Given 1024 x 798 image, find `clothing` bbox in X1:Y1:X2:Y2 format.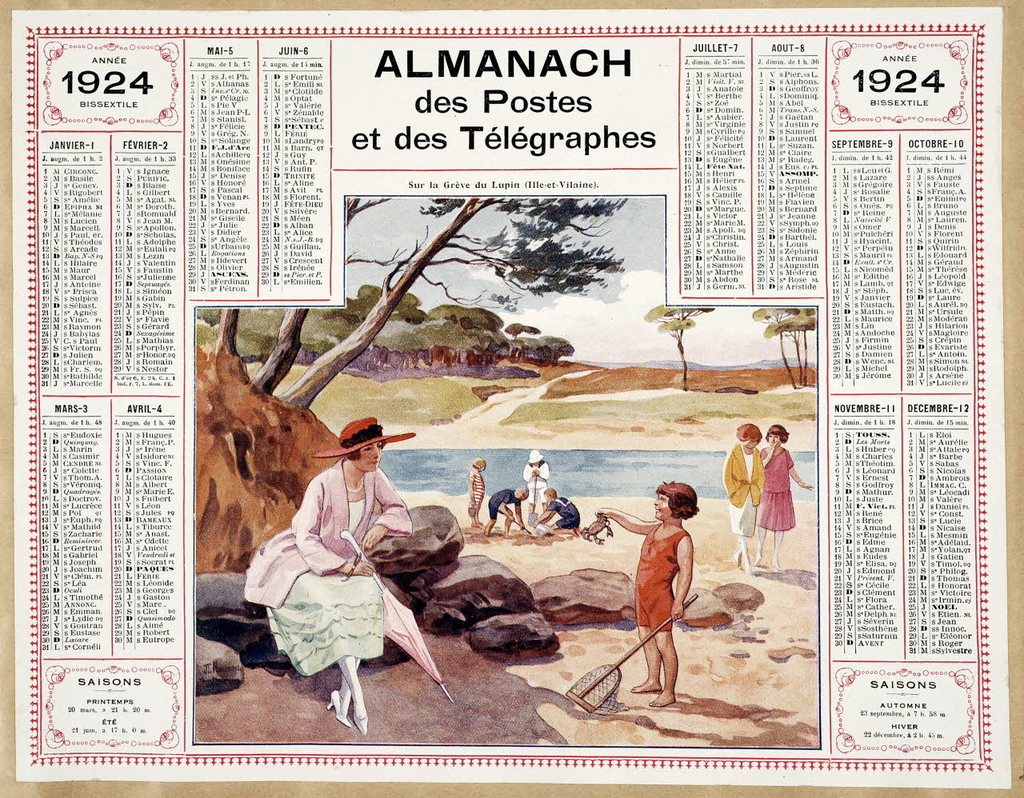
520:460:550:502.
